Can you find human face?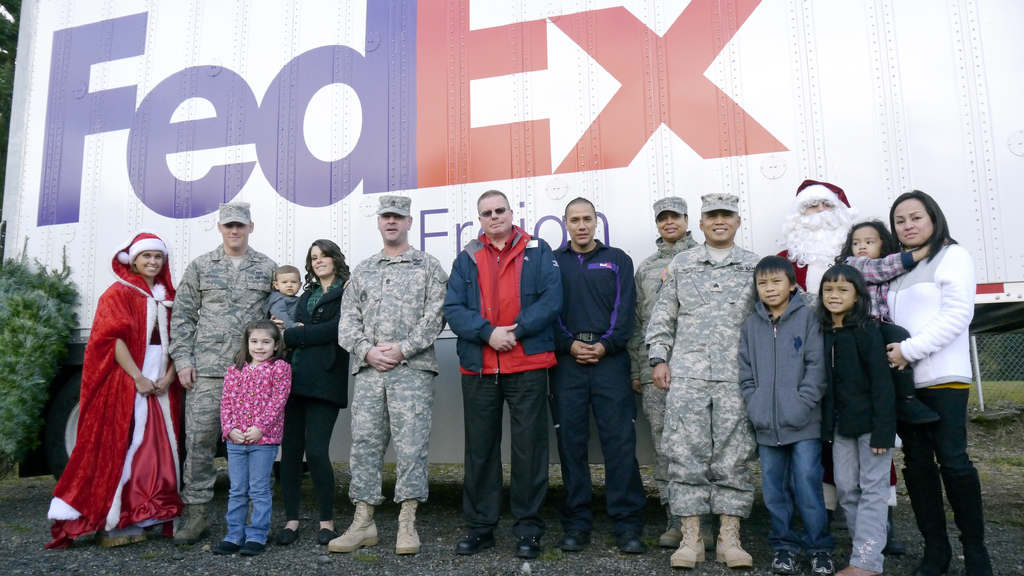
Yes, bounding box: l=312, t=248, r=334, b=277.
